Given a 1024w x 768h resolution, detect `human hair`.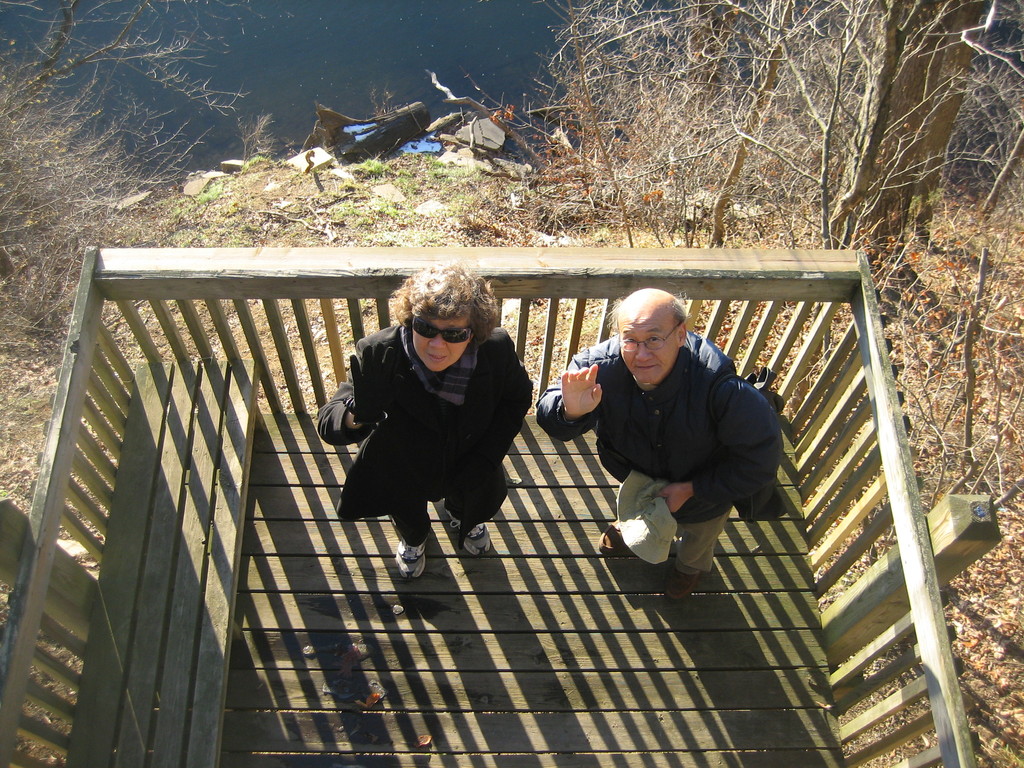
detection(670, 292, 689, 324).
